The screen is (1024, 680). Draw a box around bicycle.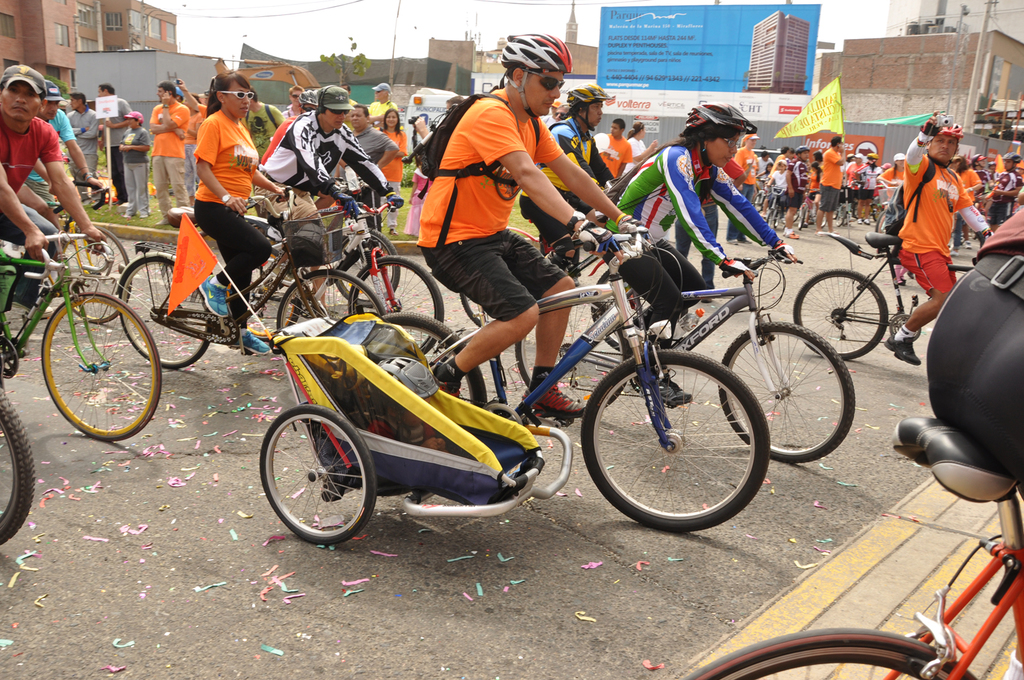
[507,239,865,470].
